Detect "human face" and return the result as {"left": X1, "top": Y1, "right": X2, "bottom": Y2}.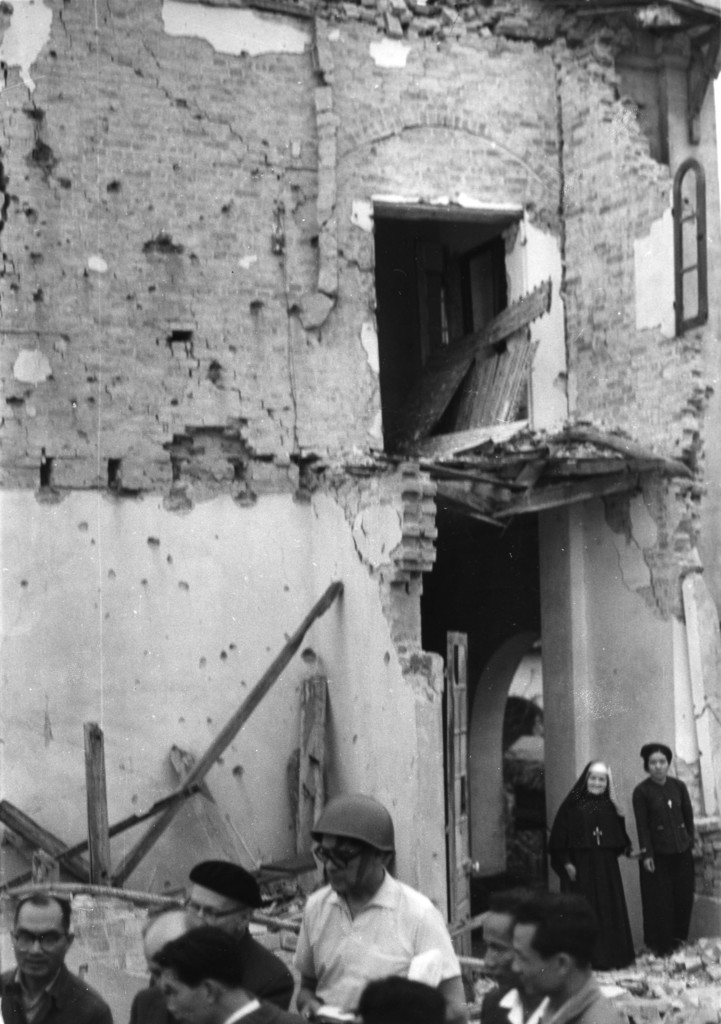
{"left": 644, "top": 748, "right": 666, "bottom": 786}.
